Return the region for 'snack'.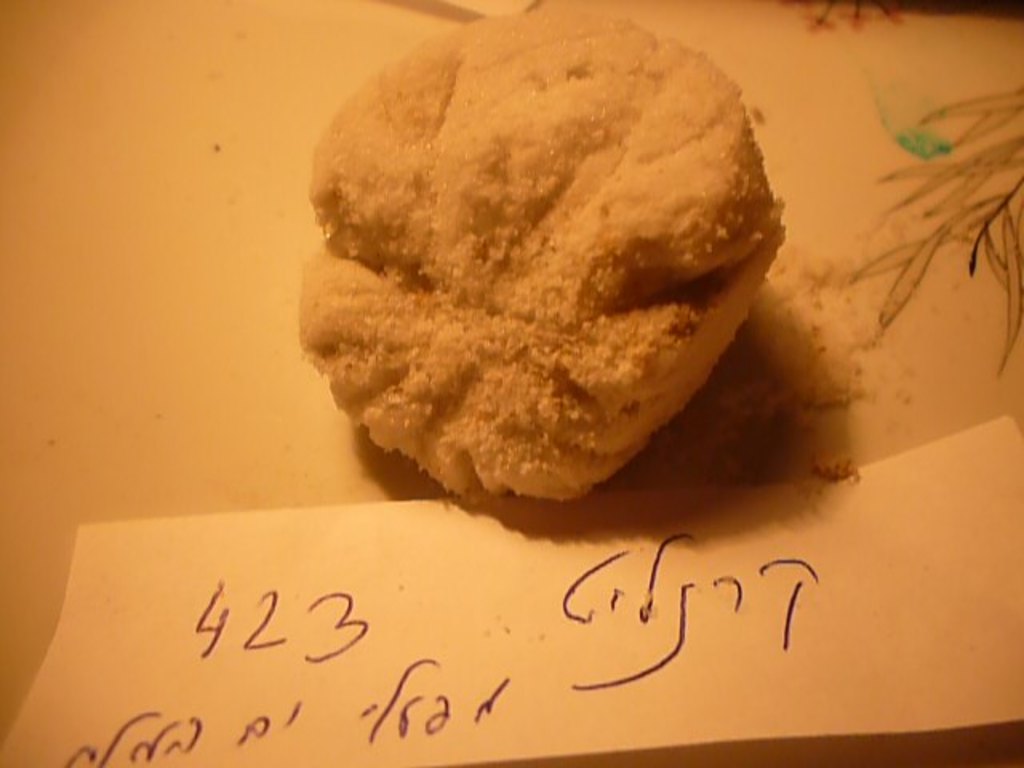
(x1=293, y1=8, x2=789, y2=507).
